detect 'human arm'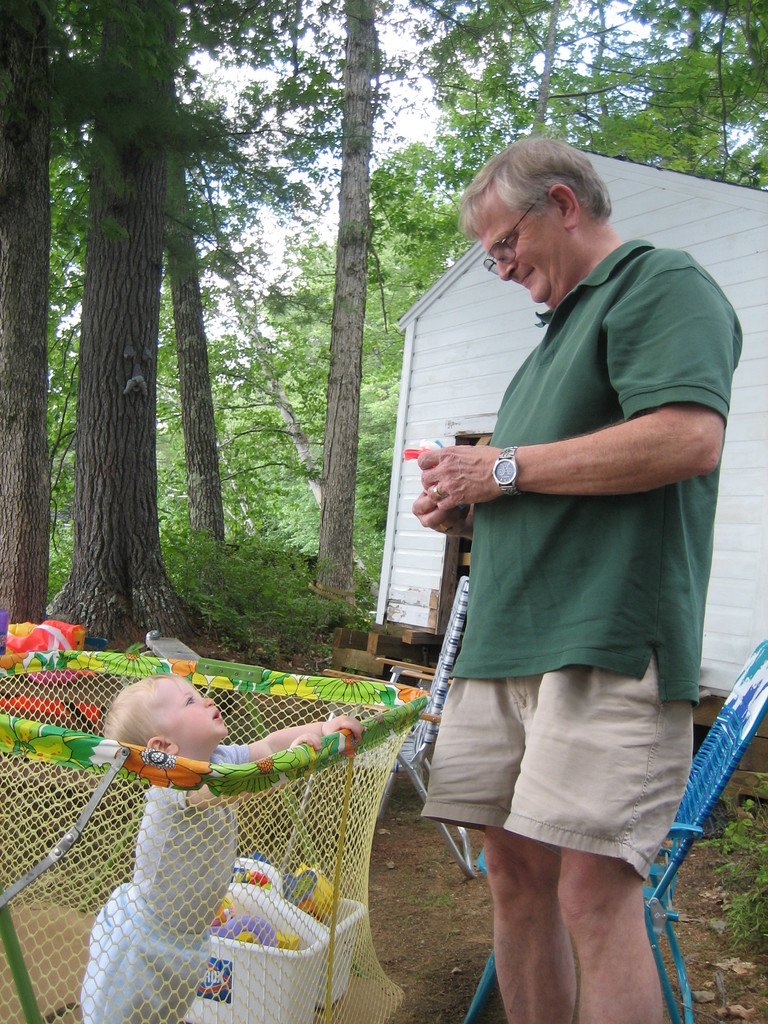
bbox(410, 488, 484, 535)
